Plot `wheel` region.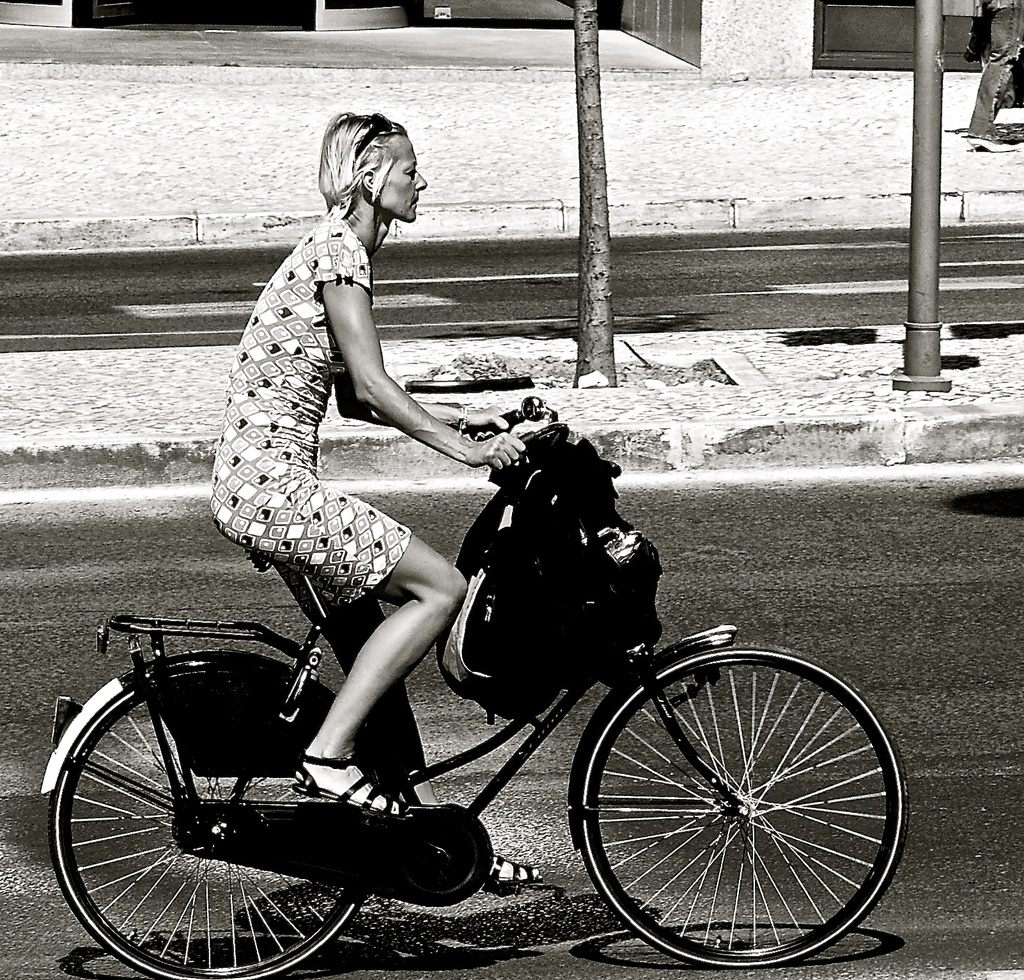
Plotted at bbox=(47, 681, 367, 979).
